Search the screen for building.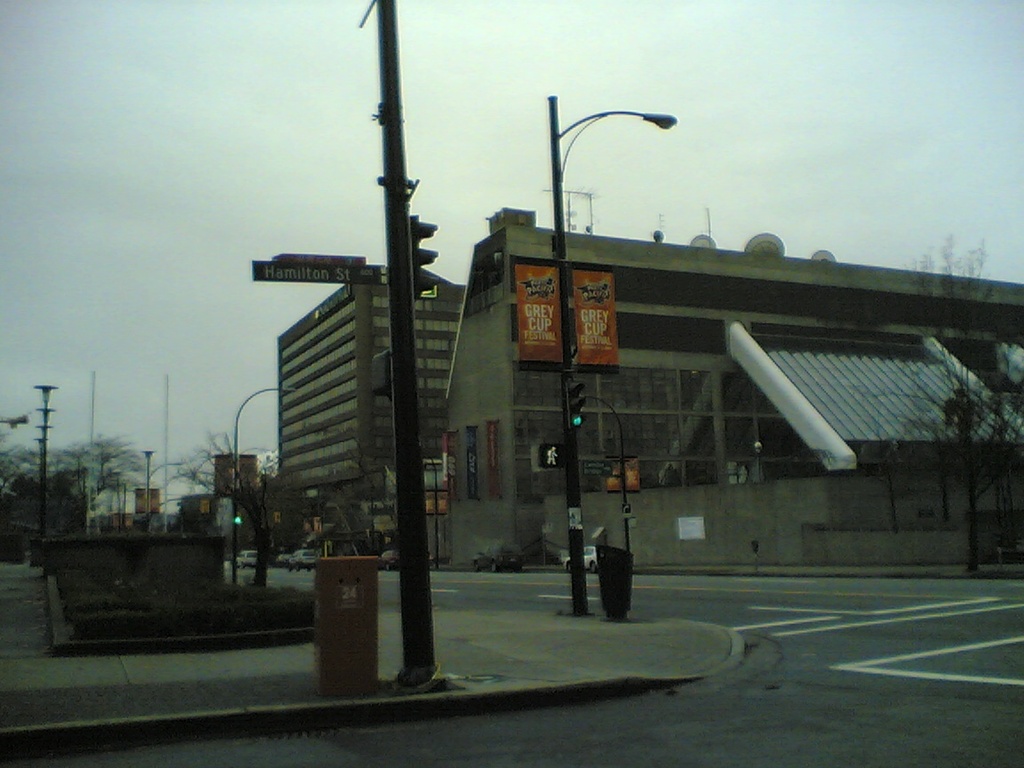
Found at select_region(177, 452, 273, 572).
